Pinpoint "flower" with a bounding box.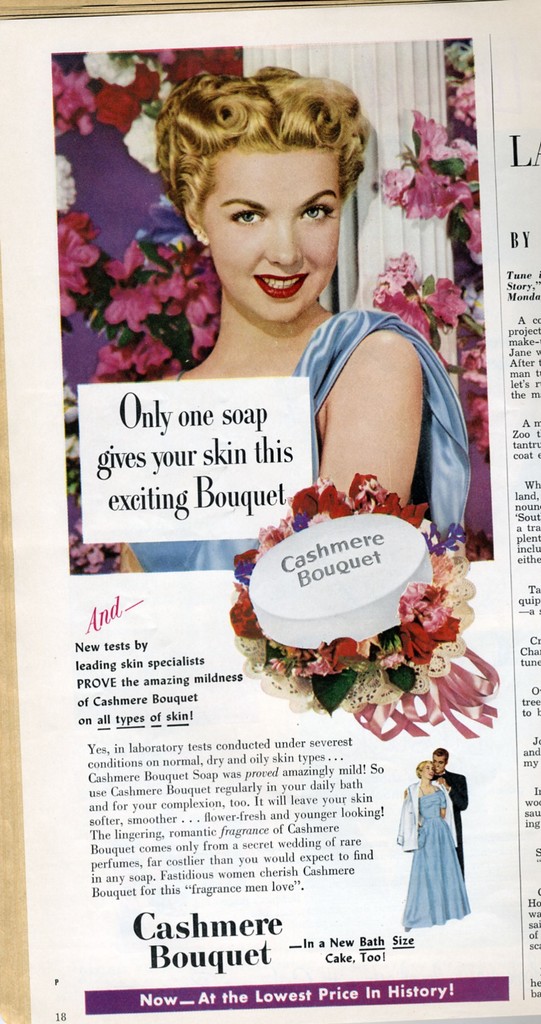
373/250/471/344.
